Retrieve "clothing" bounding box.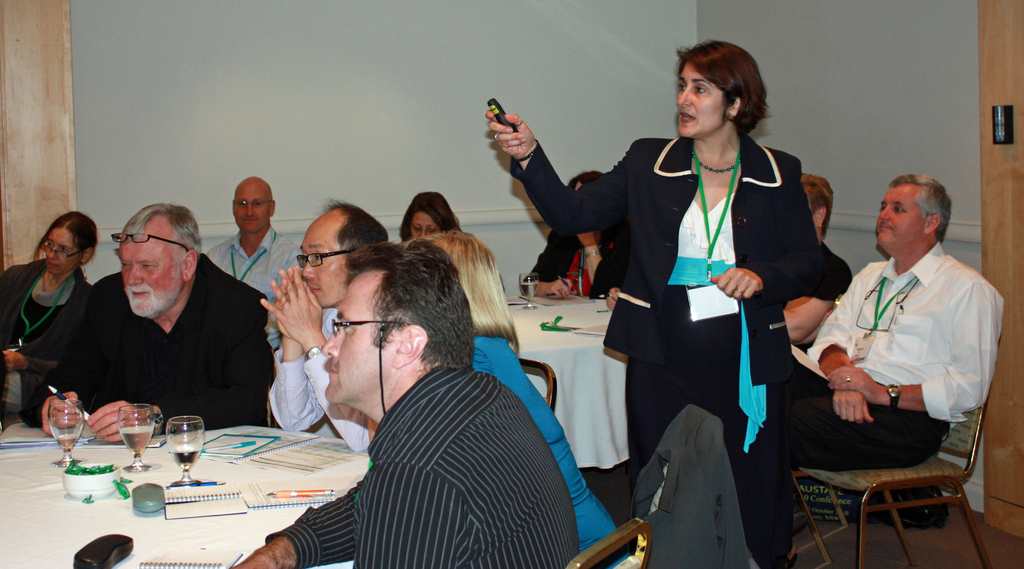
Bounding box: {"left": 787, "top": 239, "right": 1006, "bottom": 472}.
